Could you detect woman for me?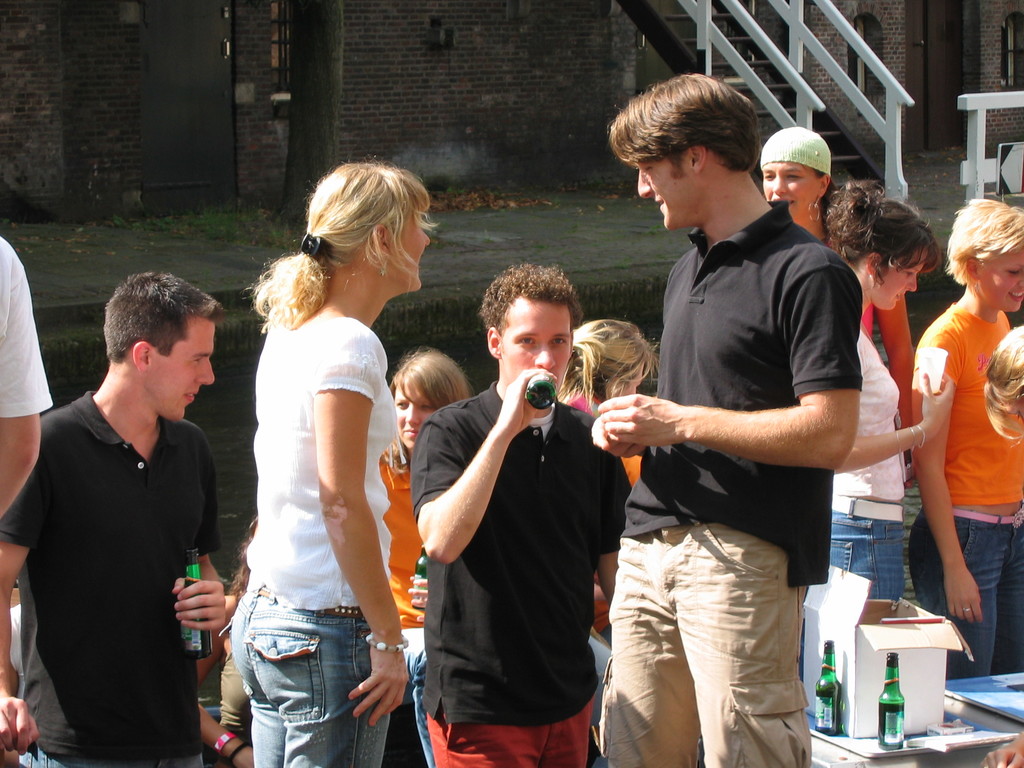
Detection result: [x1=552, y1=312, x2=657, y2=625].
